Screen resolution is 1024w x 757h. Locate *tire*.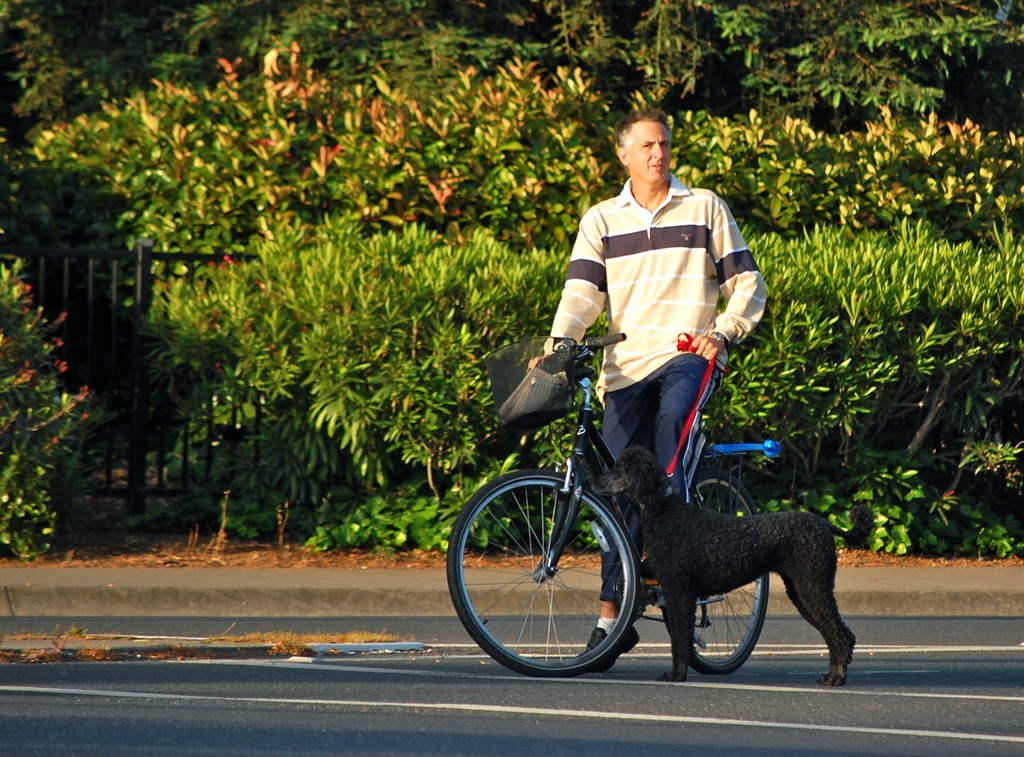
468:455:643:679.
